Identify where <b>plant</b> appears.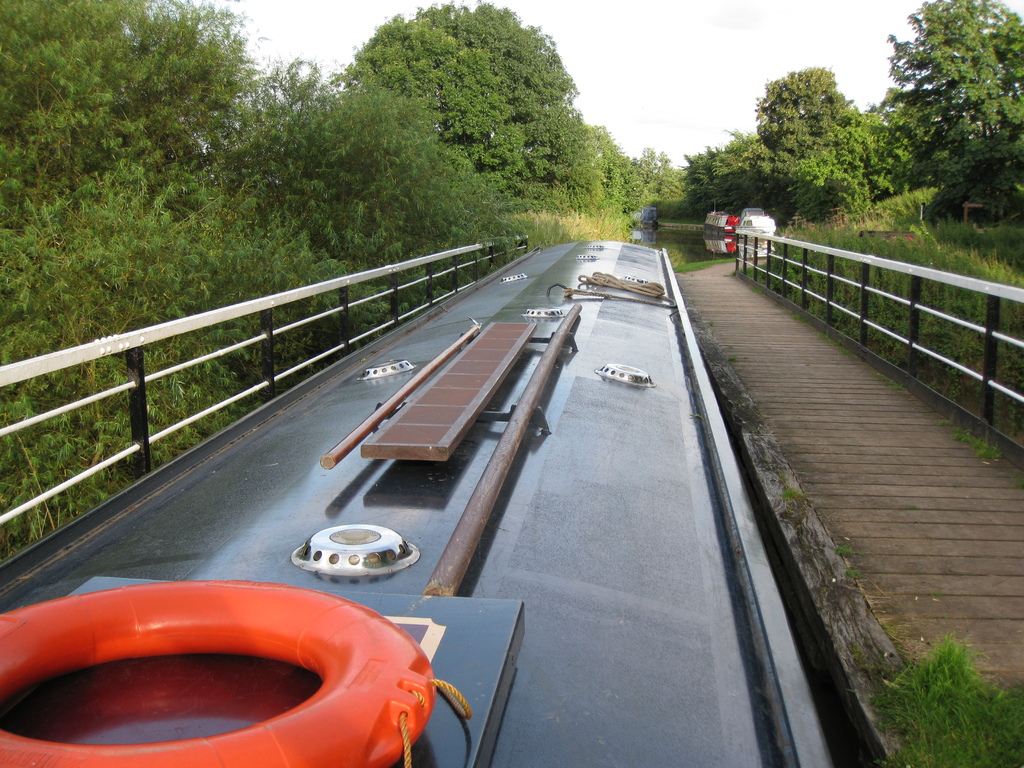
Appears at (left=669, top=242, right=752, bottom=283).
